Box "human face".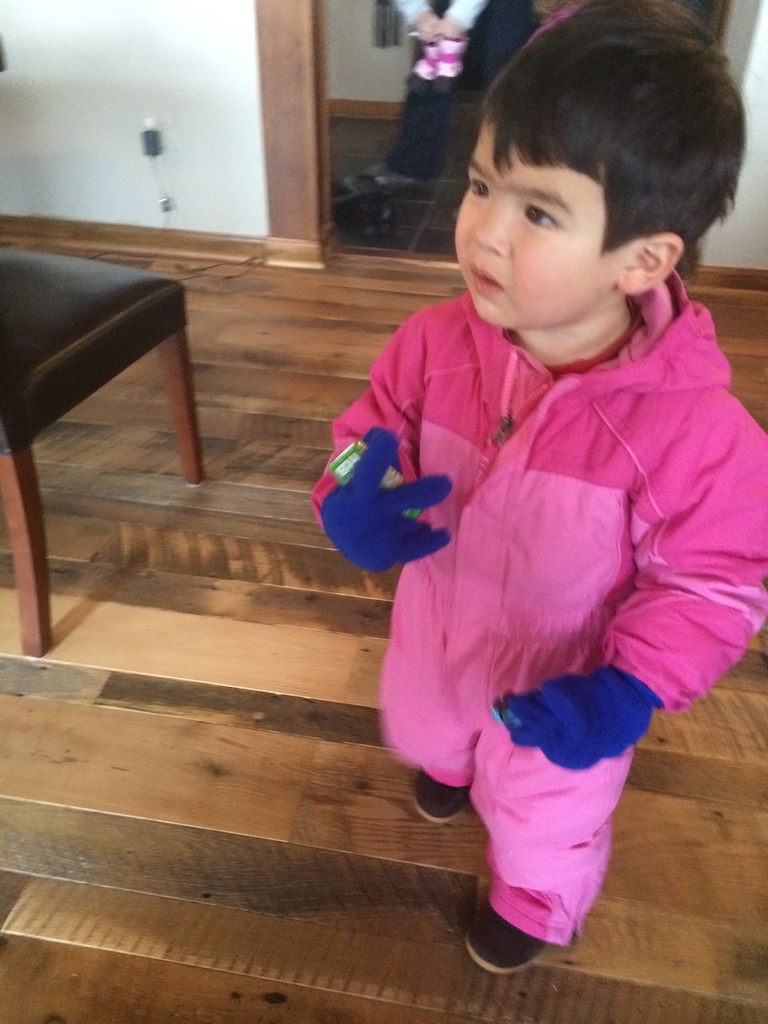
(x1=455, y1=127, x2=604, y2=326).
